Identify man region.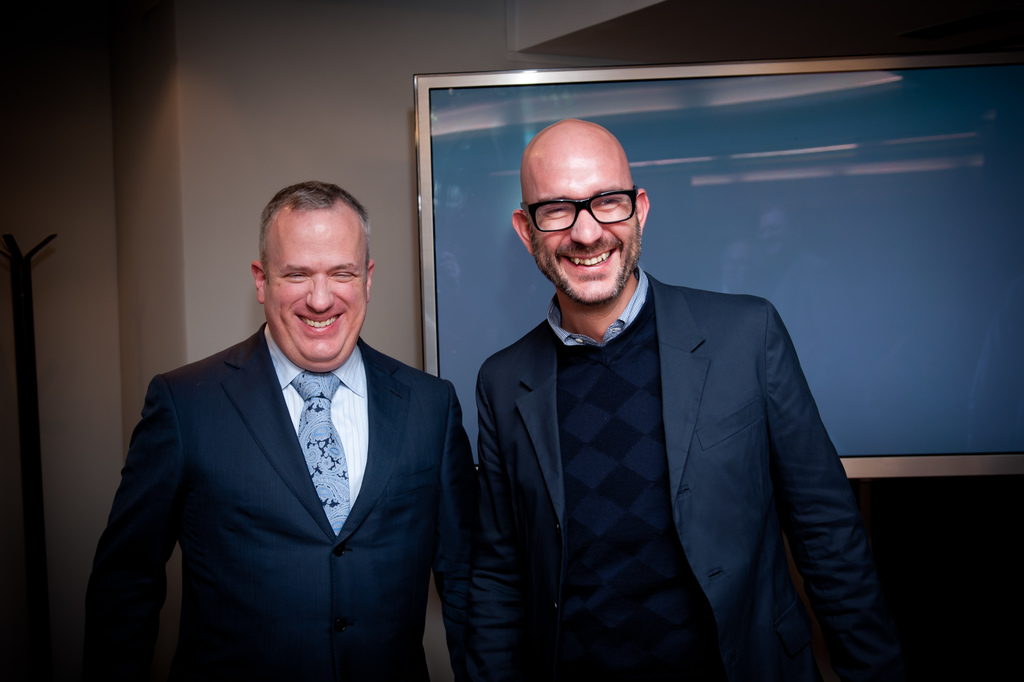
Region: 475:116:905:681.
